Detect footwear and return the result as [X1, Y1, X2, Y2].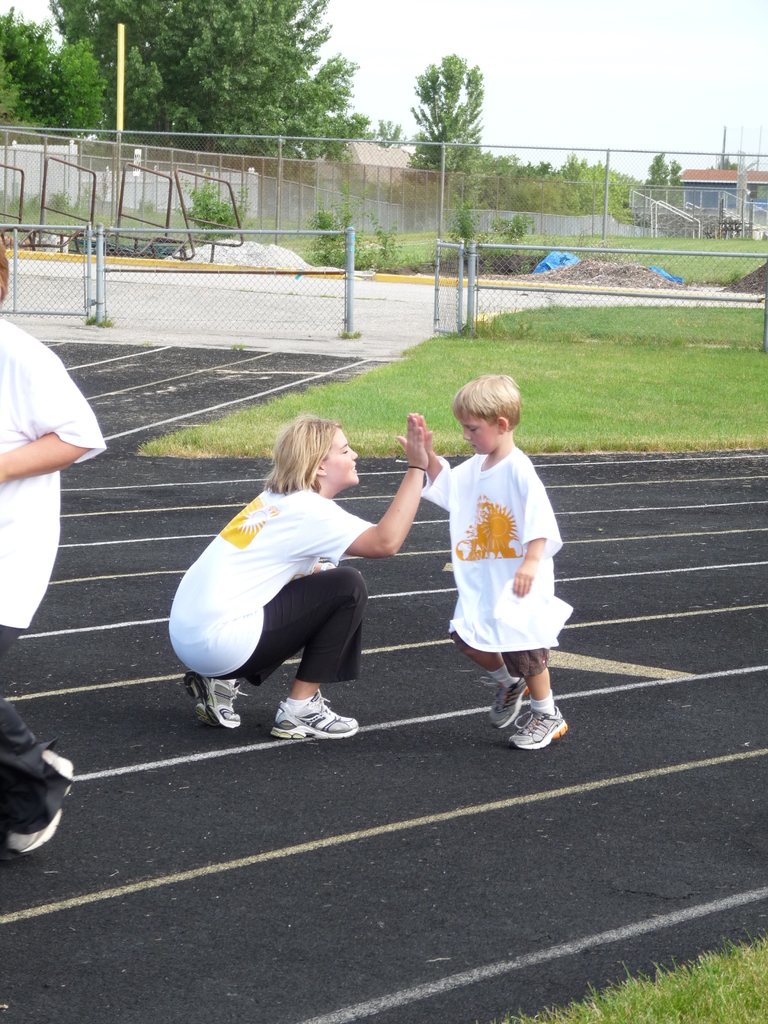
[9, 749, 77, 854].
